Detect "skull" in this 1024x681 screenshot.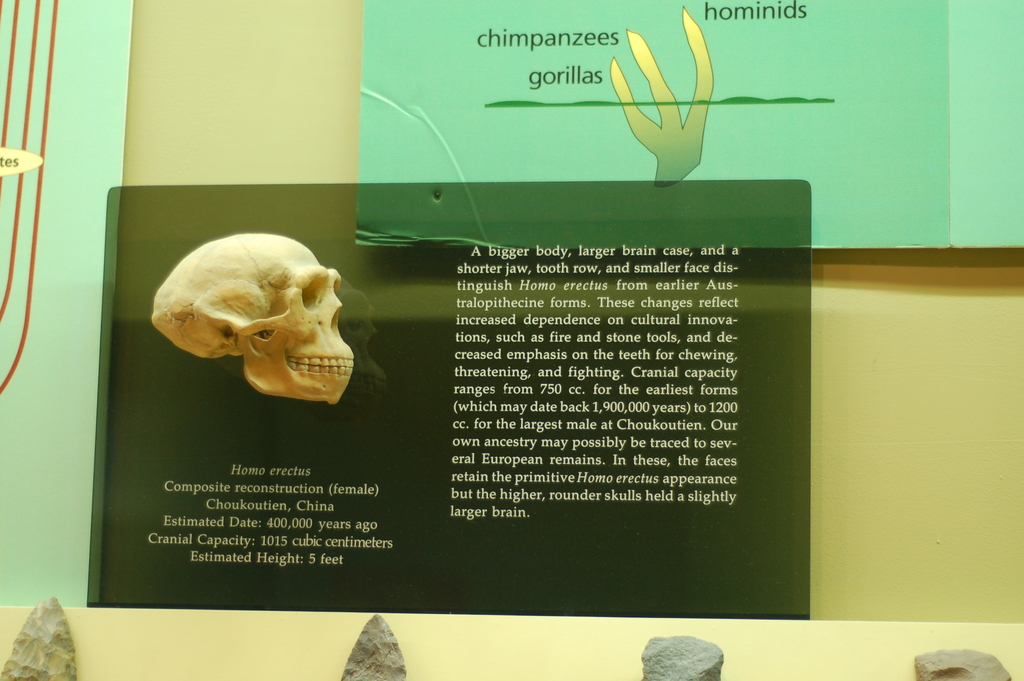
Detection: [left=145, top=233, right=364, bottom=402].
